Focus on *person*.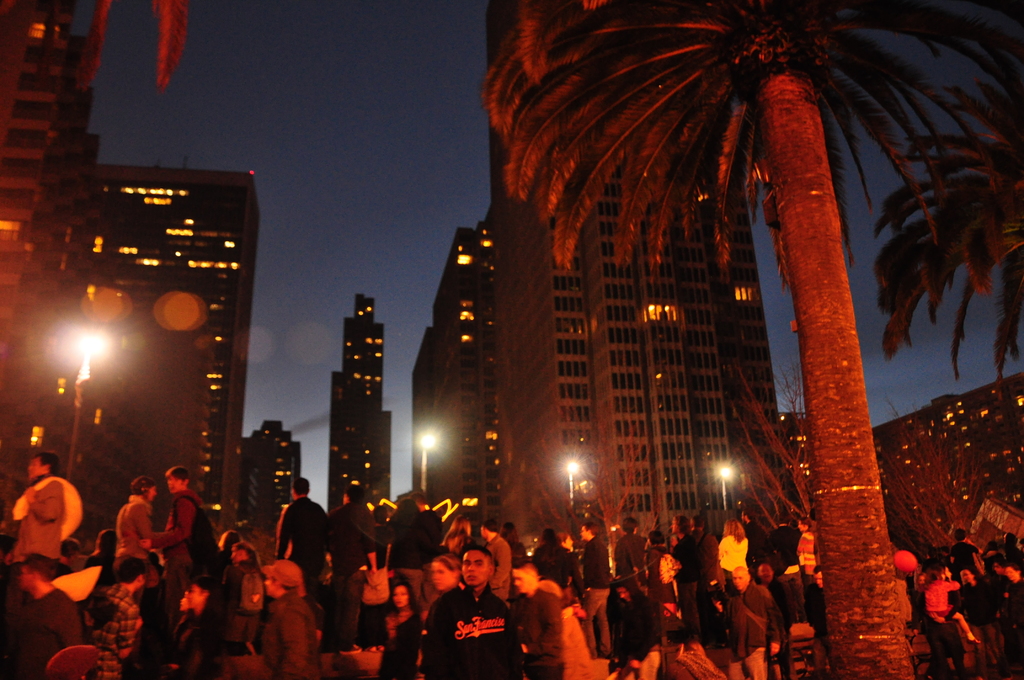
Focused at 585:517:618:651.
